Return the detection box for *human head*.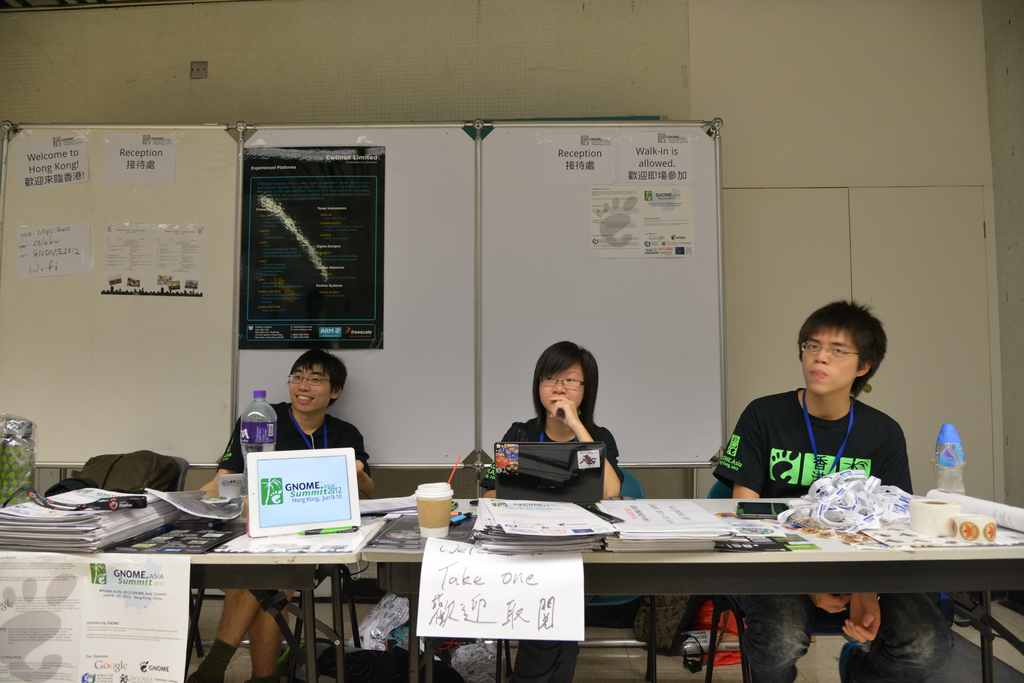
crop(284, 349, 348, 414).
